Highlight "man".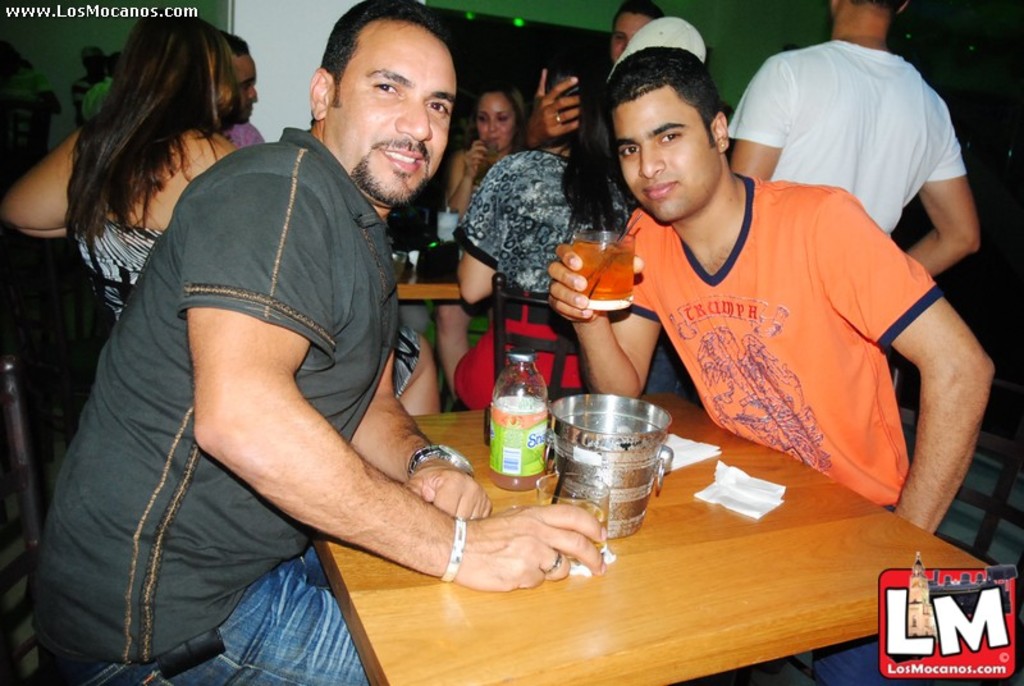
Highlighted region: <region>723, 0, 987, 280</region>.
